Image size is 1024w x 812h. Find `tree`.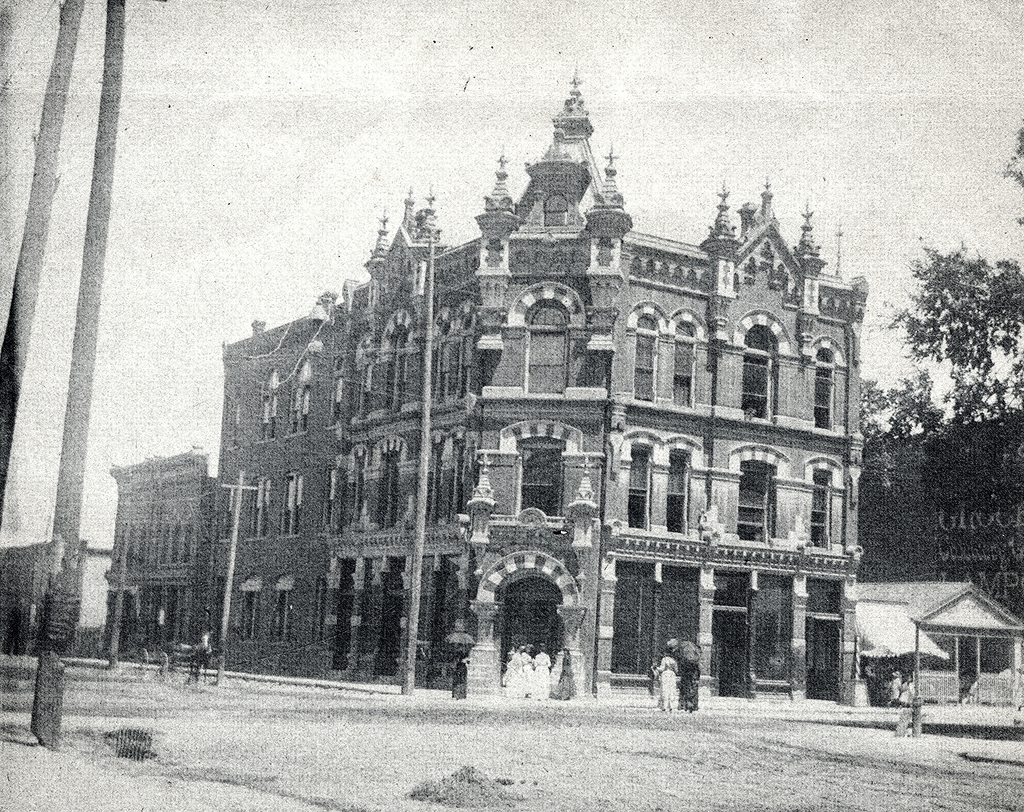
<region>882, 257, 1023, 466</region>.
